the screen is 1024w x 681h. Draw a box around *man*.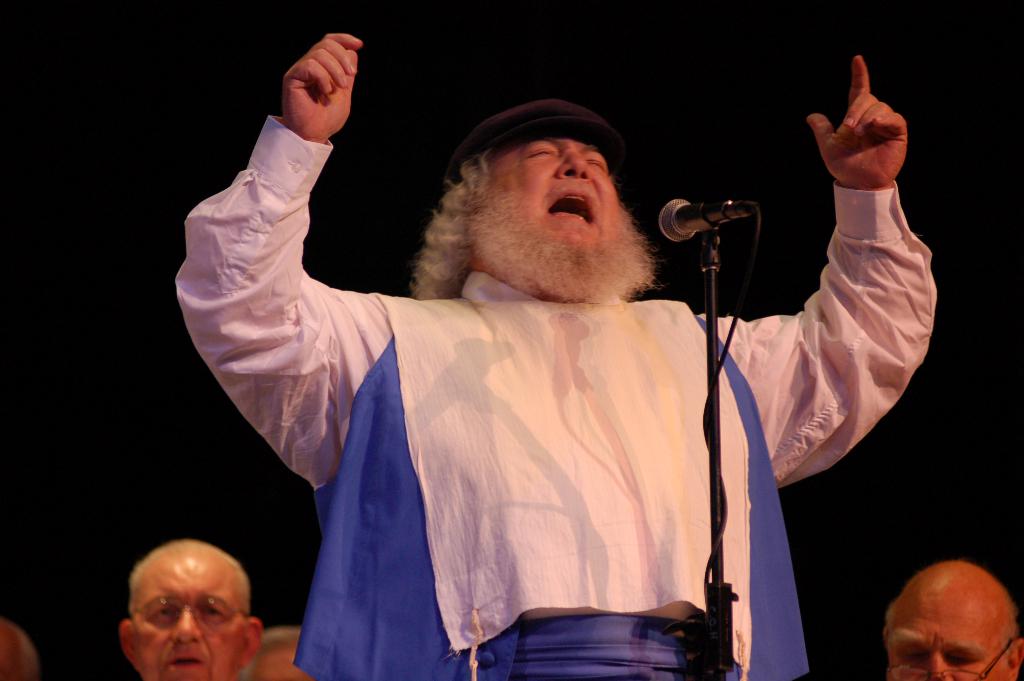
bbox(884, 562, 1020, 680).
